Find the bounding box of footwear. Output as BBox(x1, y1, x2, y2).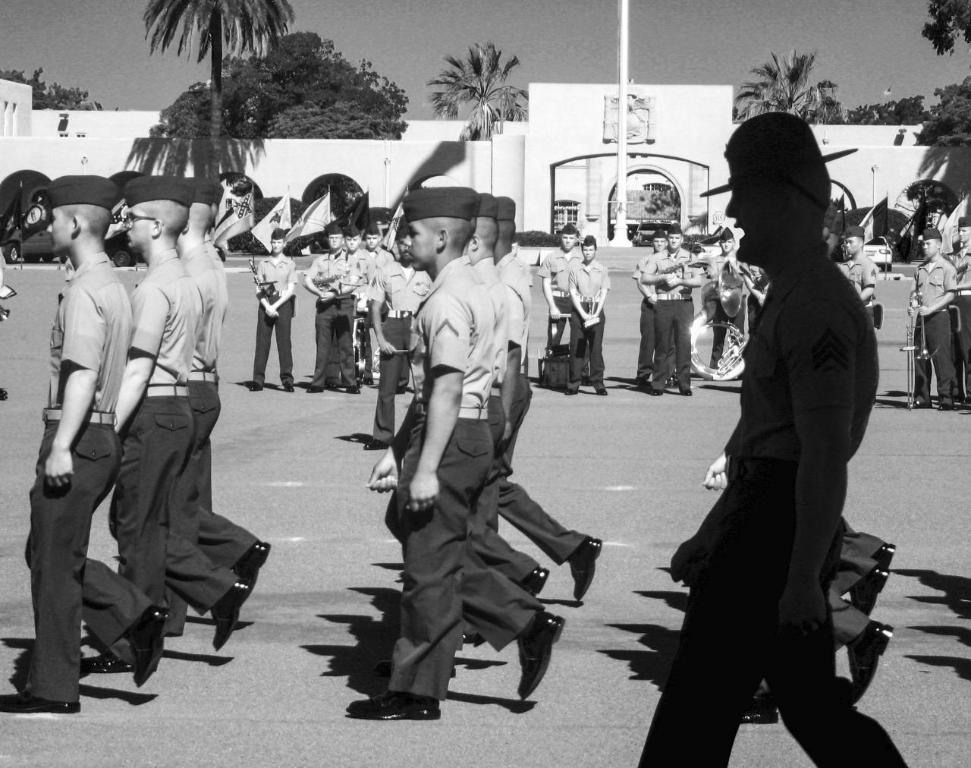
BBox(911, 398, 930, 408).
